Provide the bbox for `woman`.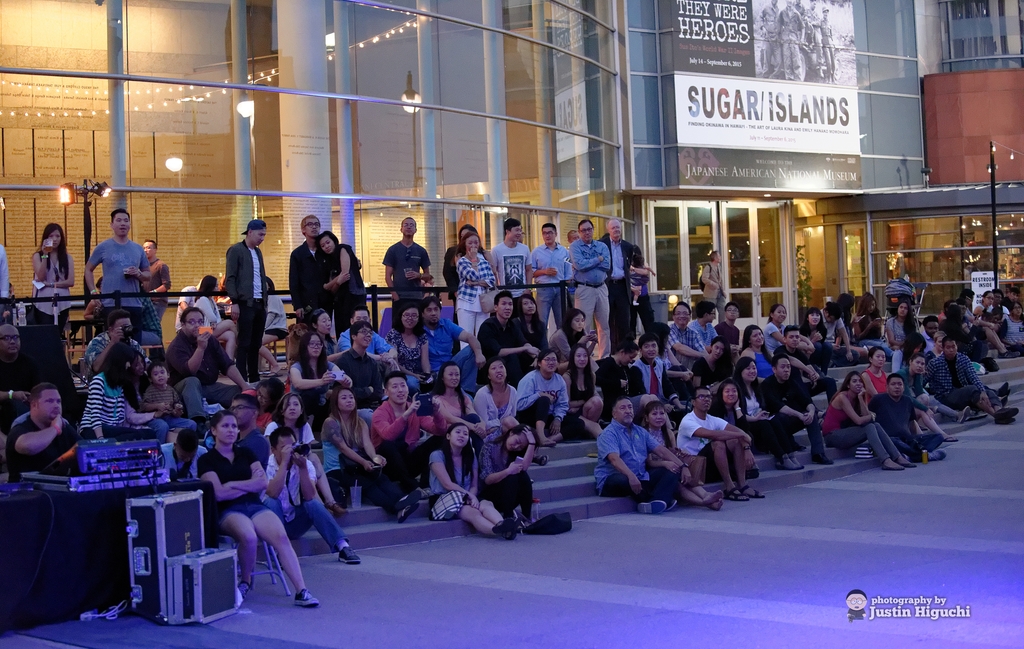
Rect(386, 302, 436, 395).
